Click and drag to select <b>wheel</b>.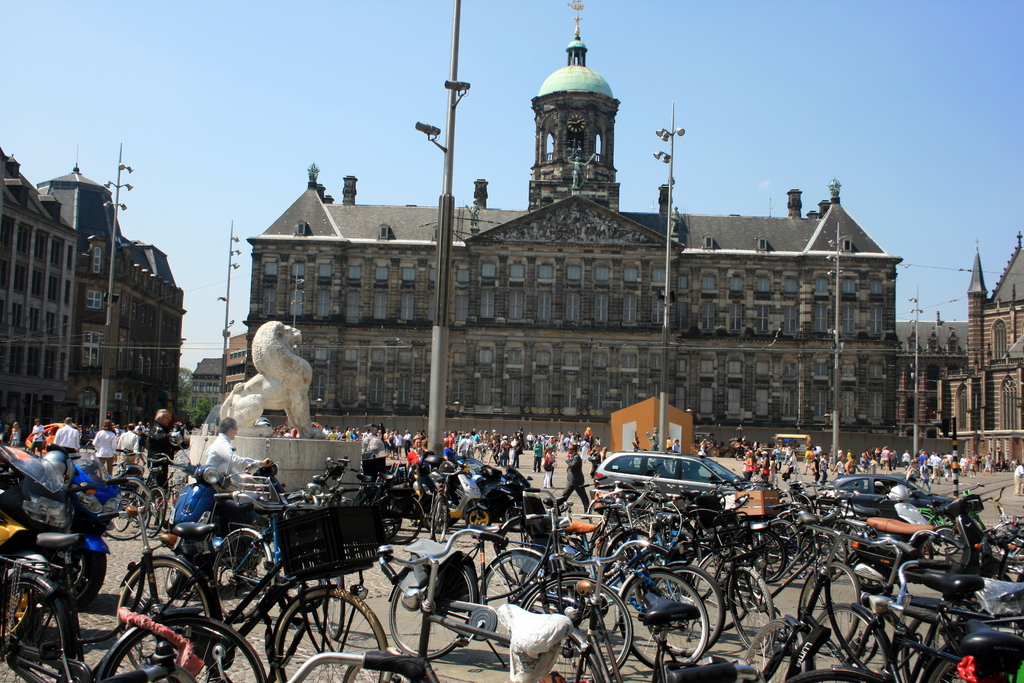
Selection: 806/532/846/582.
